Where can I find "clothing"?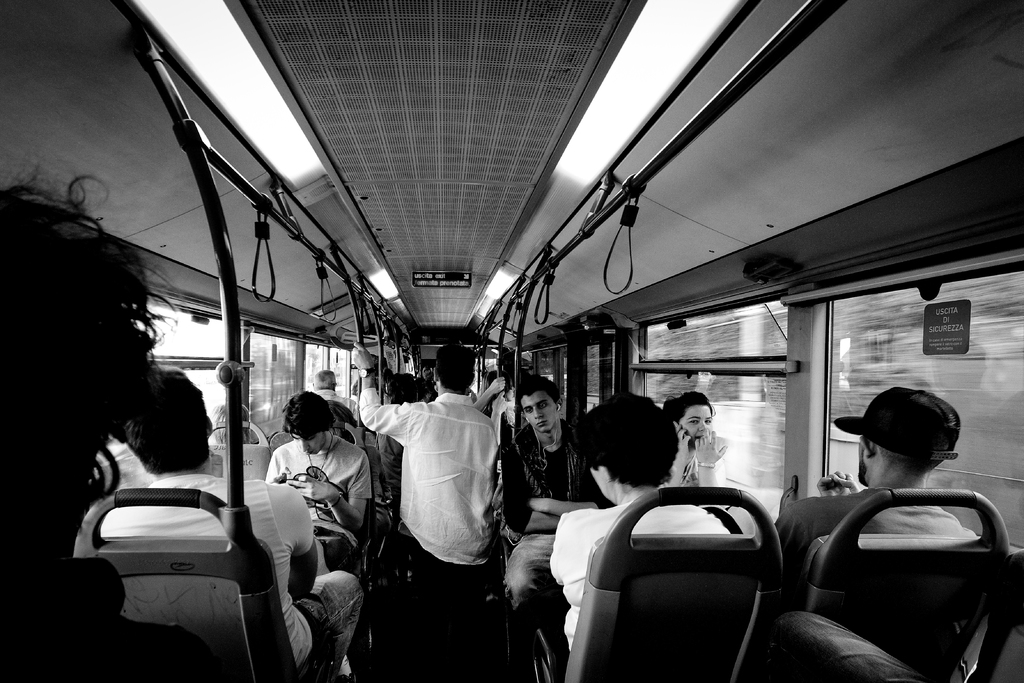
You can find it at (808,495,1008,682).
